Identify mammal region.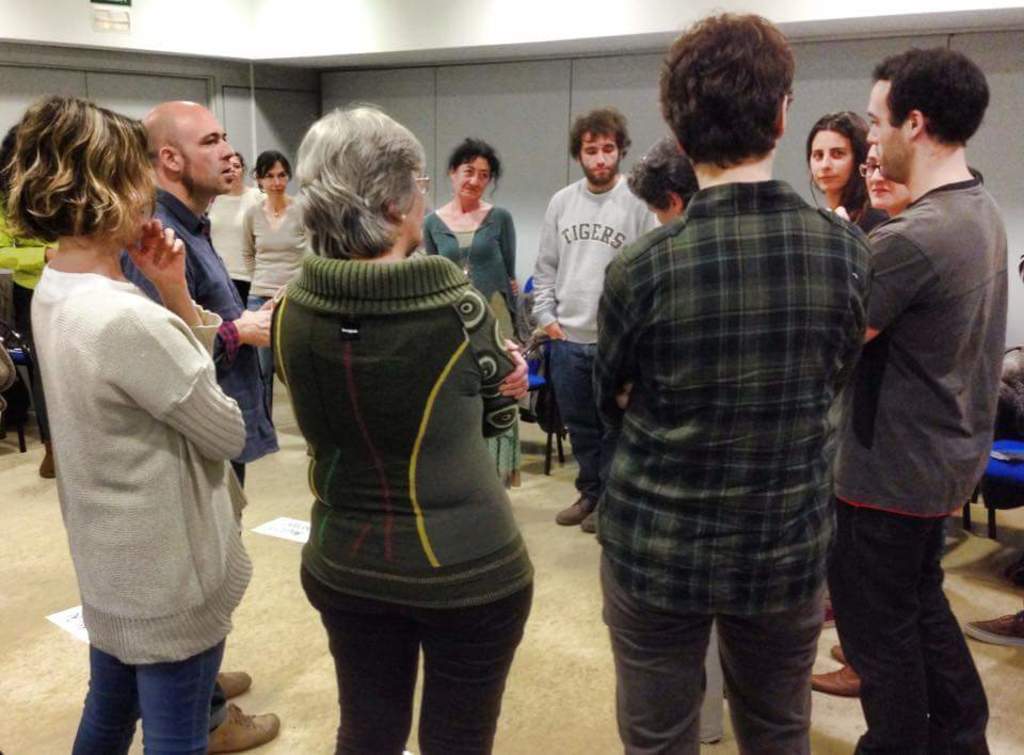
Region: bbox=(0, 149, 62, 478).
